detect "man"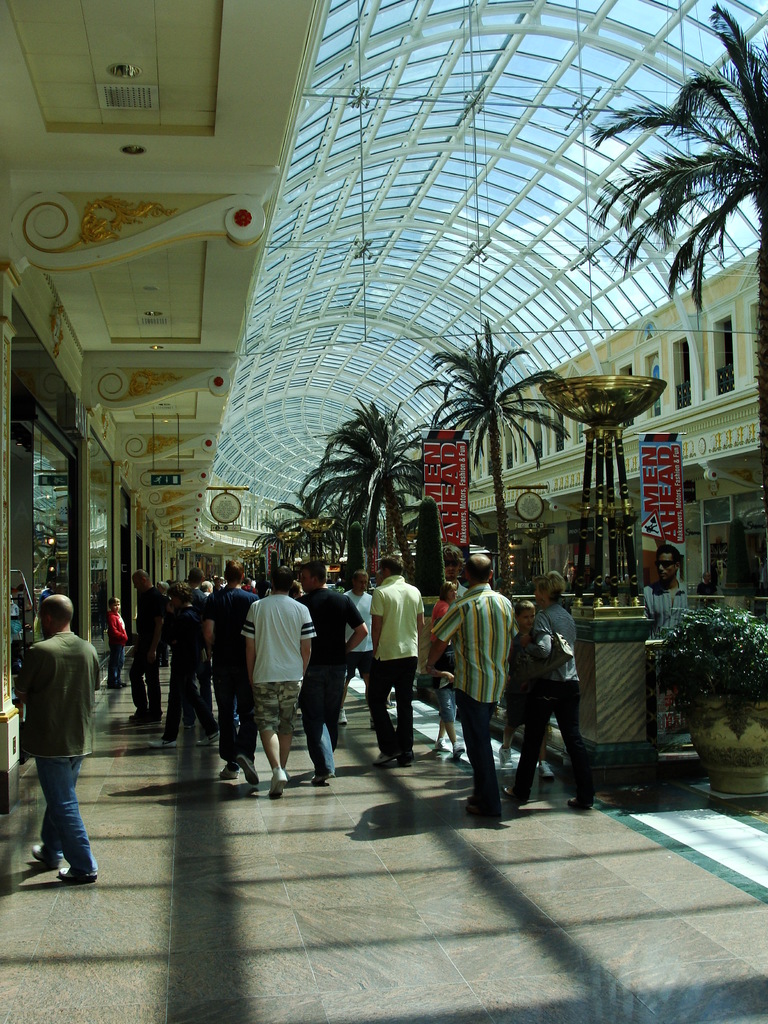
Rect(243, 568, 314, 799)
